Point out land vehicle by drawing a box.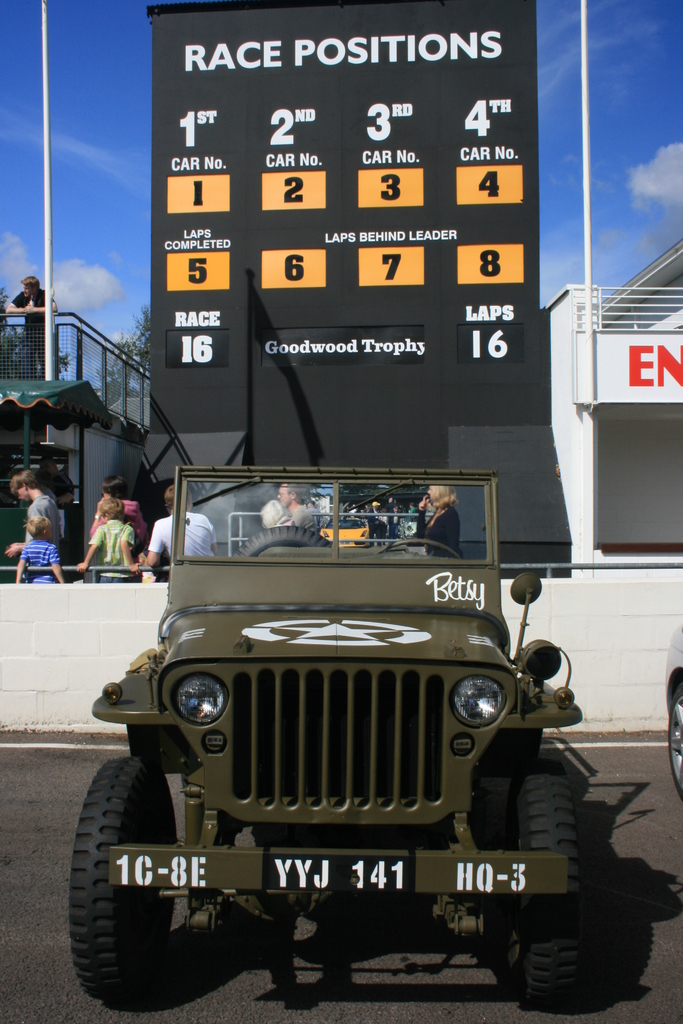
box(70, 445, 613, 1010).
